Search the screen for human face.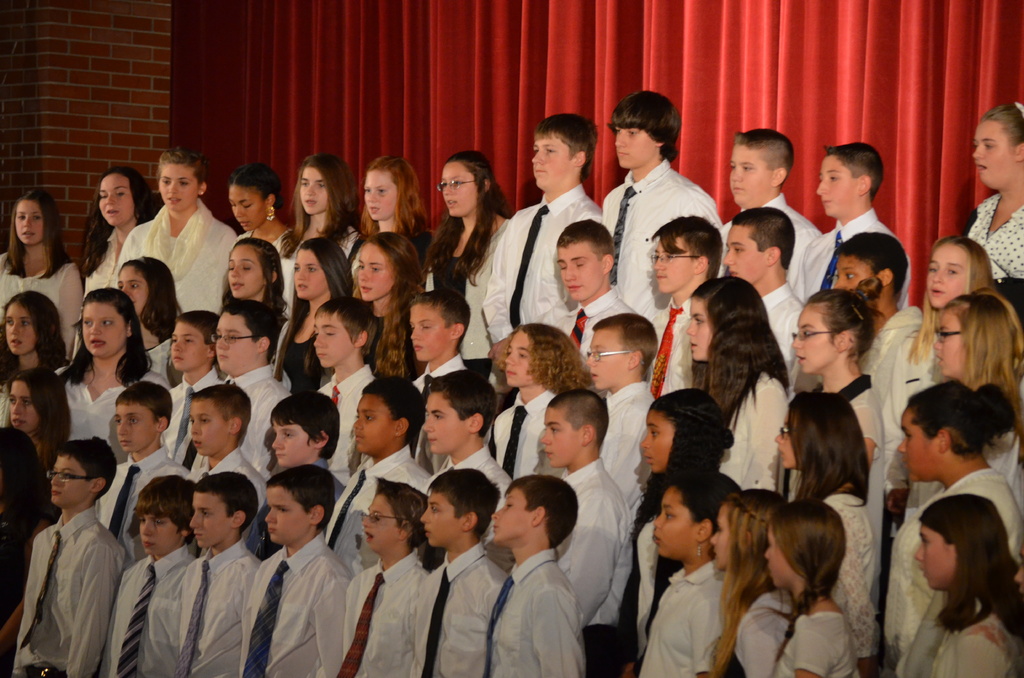
Found at <bbox>730, 145, 764, 206</bbox>.
